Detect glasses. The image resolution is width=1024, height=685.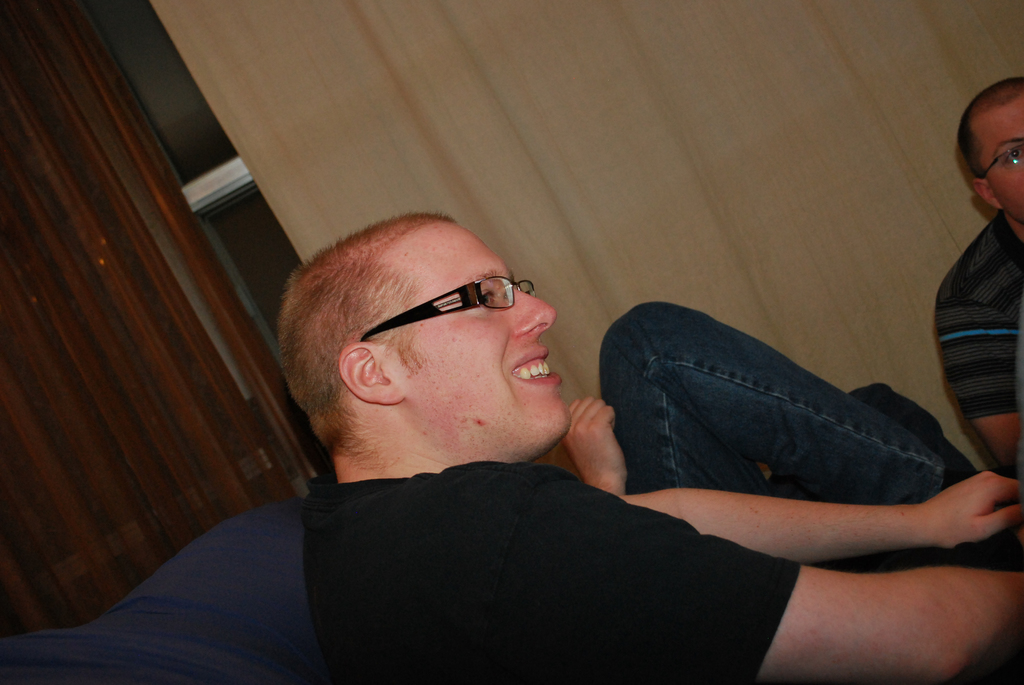
[360,274,532,343].
